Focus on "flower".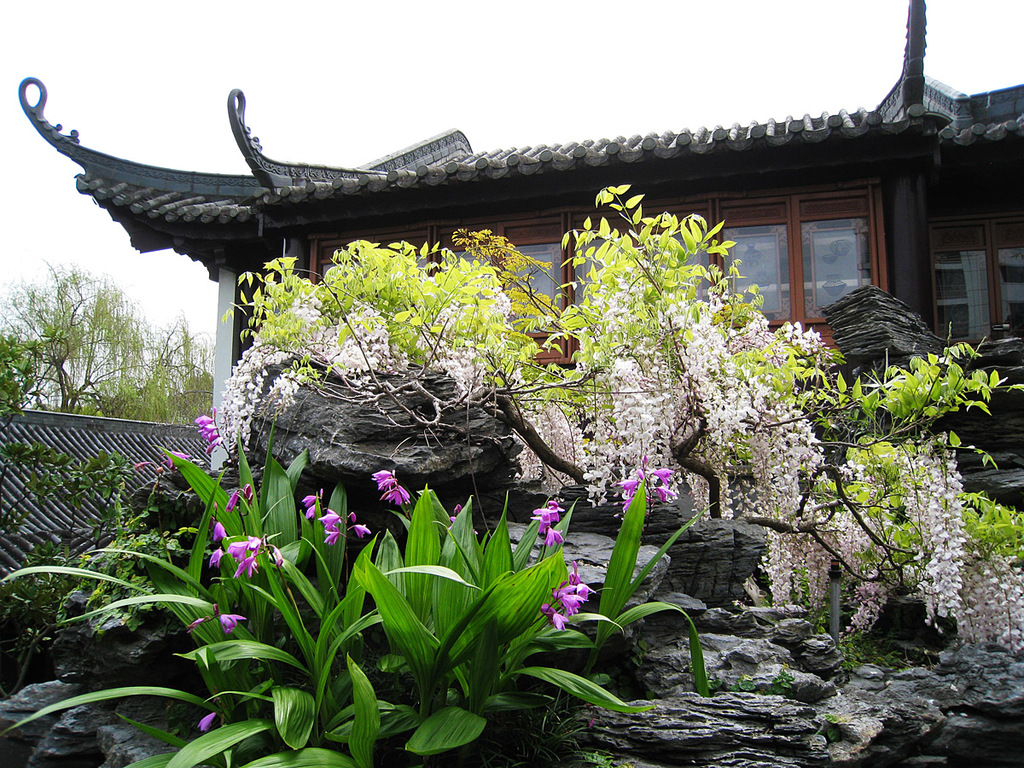
Focused at x1=305, y1=507, x2=314, y2=519.
